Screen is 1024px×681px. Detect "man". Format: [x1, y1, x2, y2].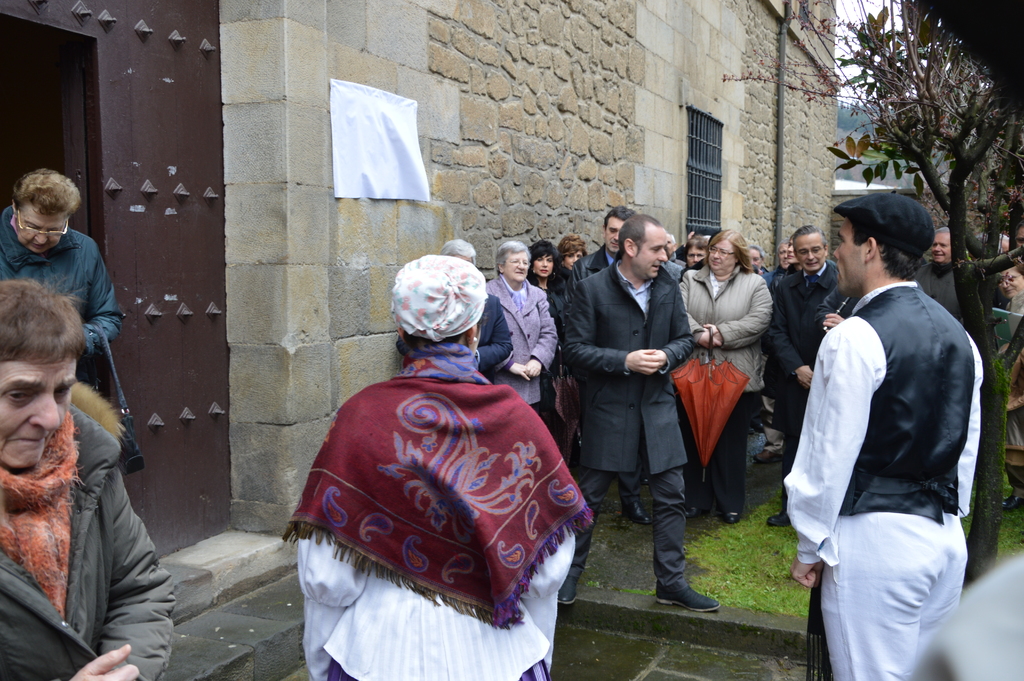
[0, 280, 173, 680].
